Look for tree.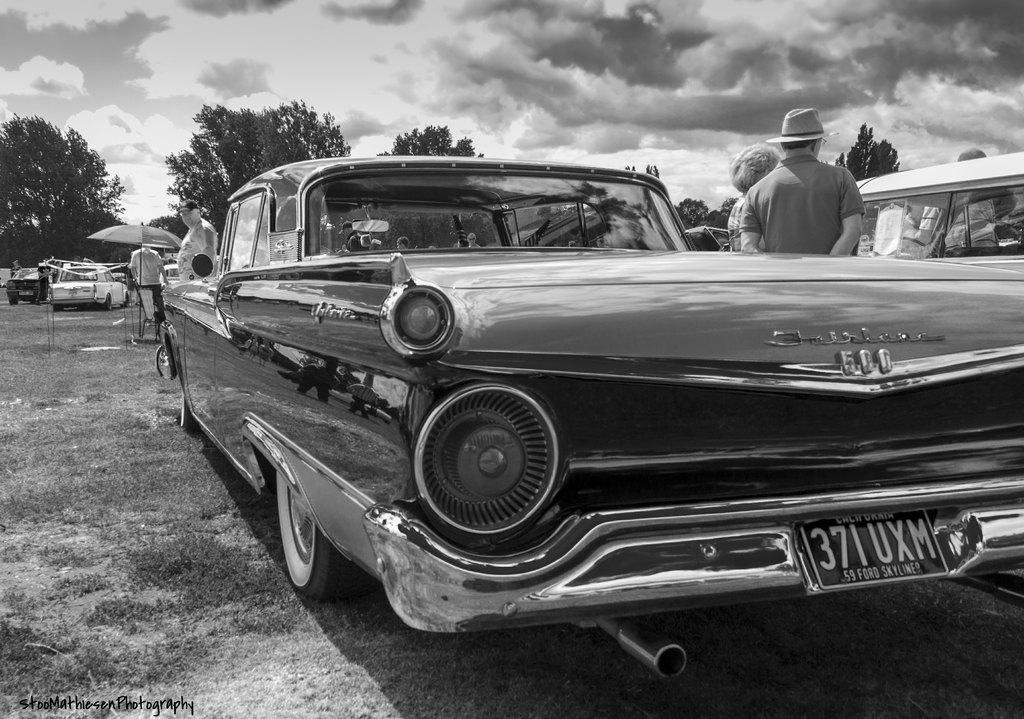
Found: 369:118:486:157.
